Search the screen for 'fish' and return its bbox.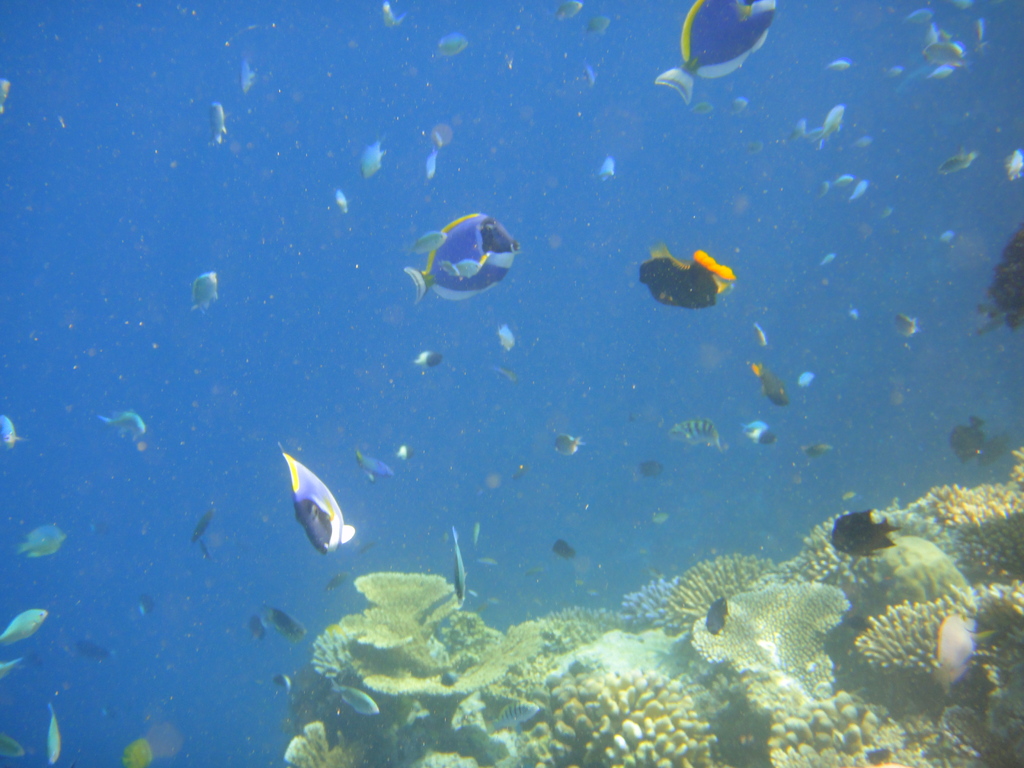
Found: Rect(241, 60, 255, 95).
